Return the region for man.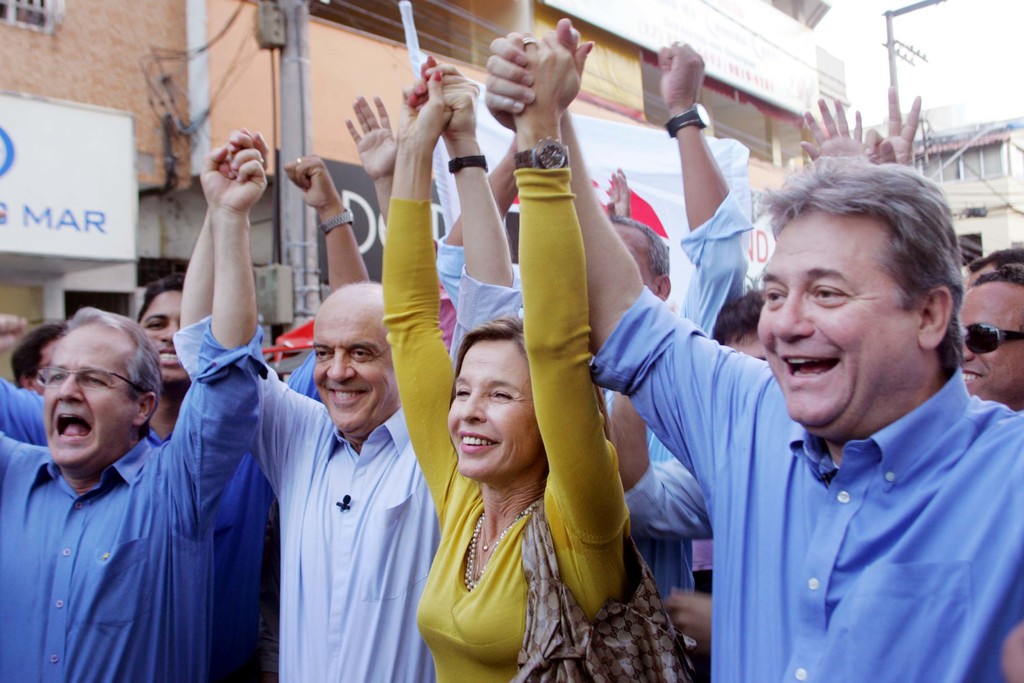
[x1=166, y1=60, x2=530, y2=682].
